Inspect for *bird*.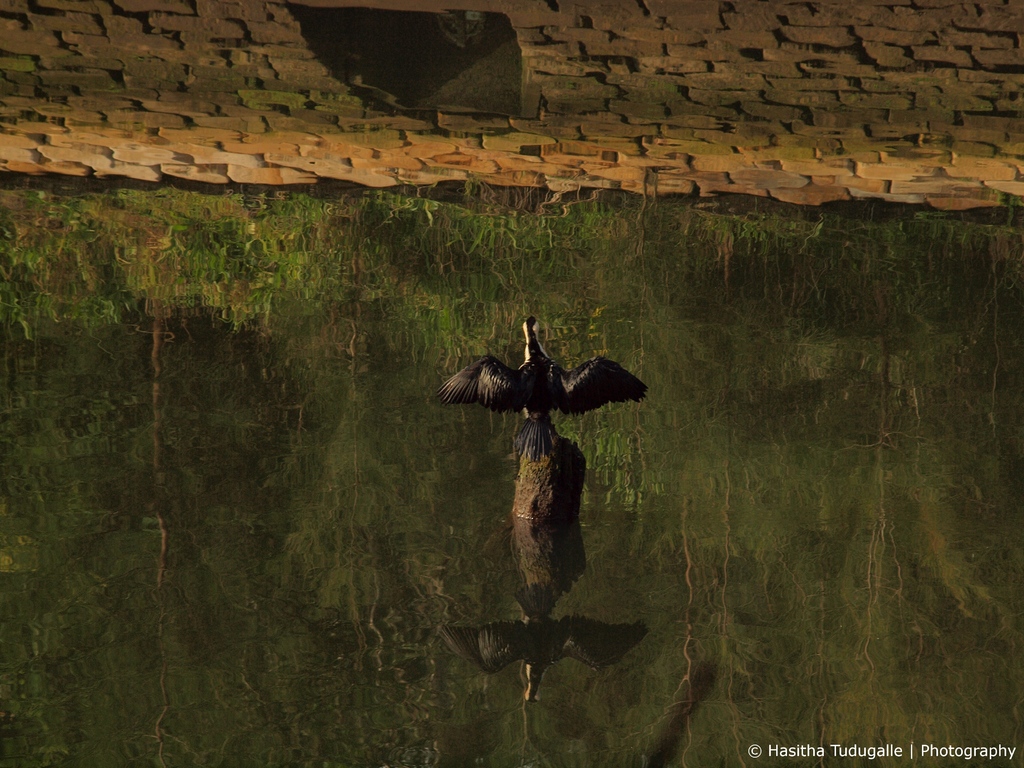
Inspection: box(423, 318, 645, 446).
